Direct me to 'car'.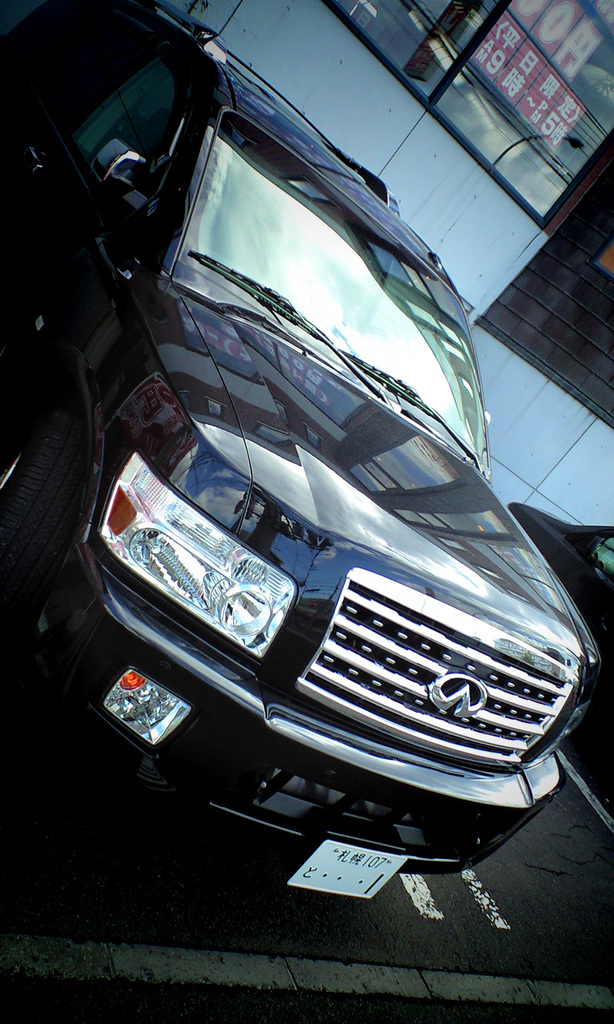
Direction: rect(507, 503, 613, 666).
